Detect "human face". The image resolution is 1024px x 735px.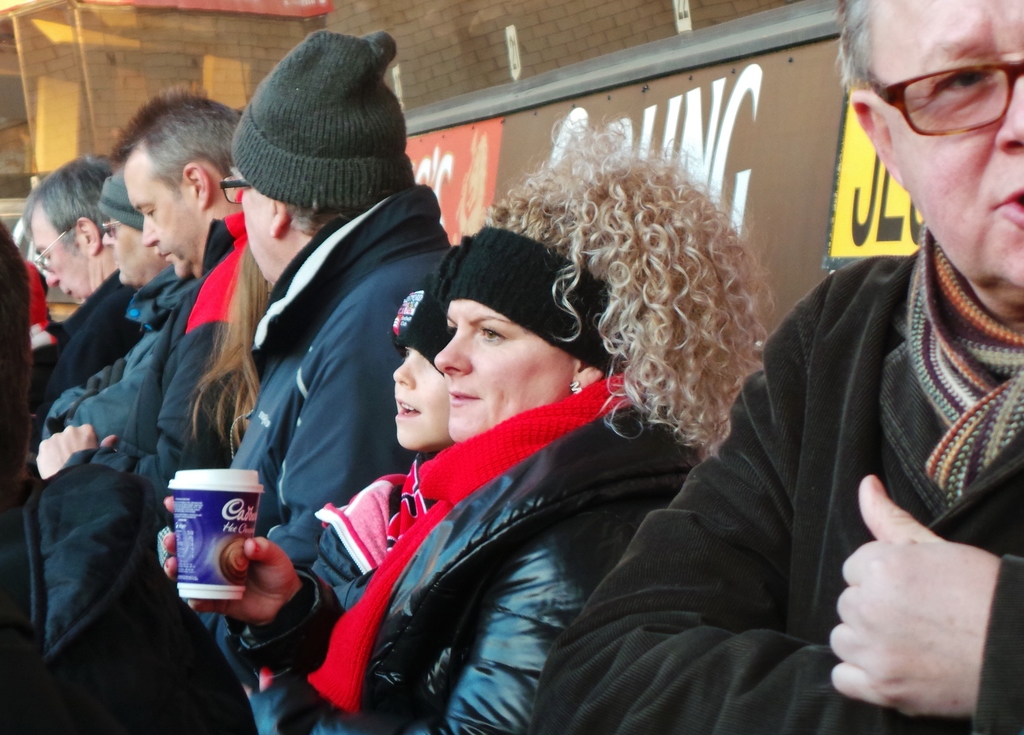
box=[881, 0, 1023, 289].
